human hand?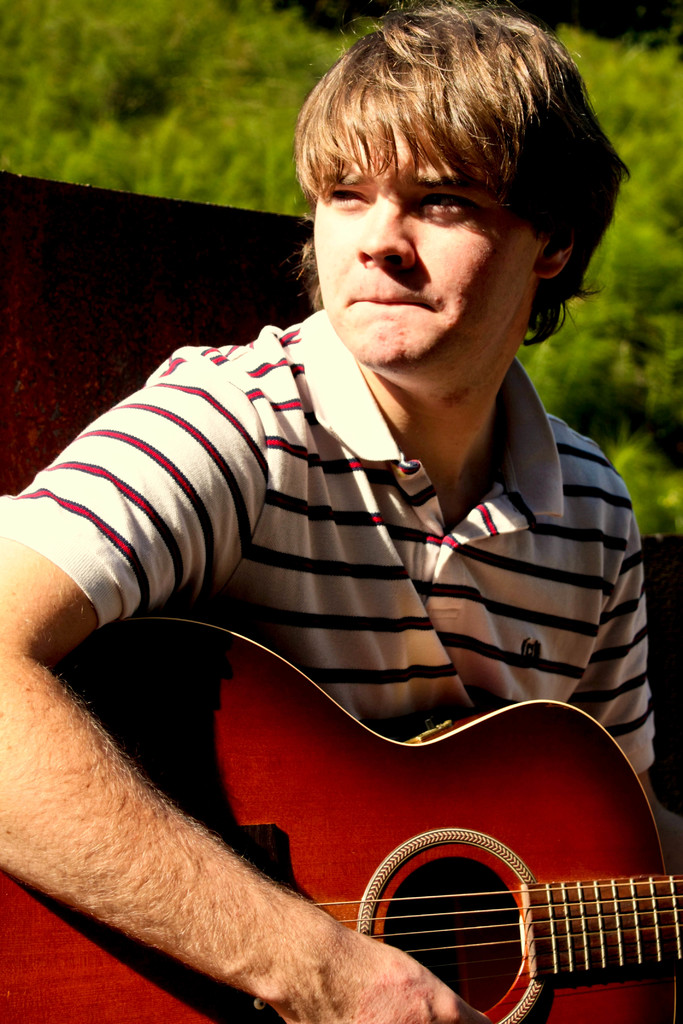
bbox(280, 928, 491, 1023)
